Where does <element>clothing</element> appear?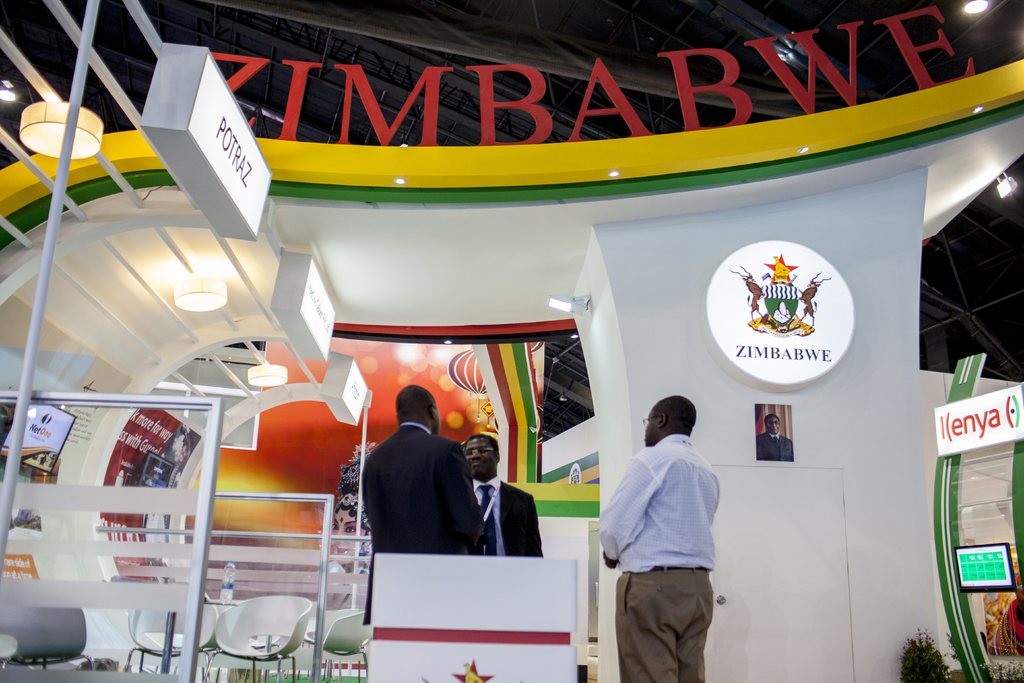
Appears at rect(595, 398, 731, 680).
